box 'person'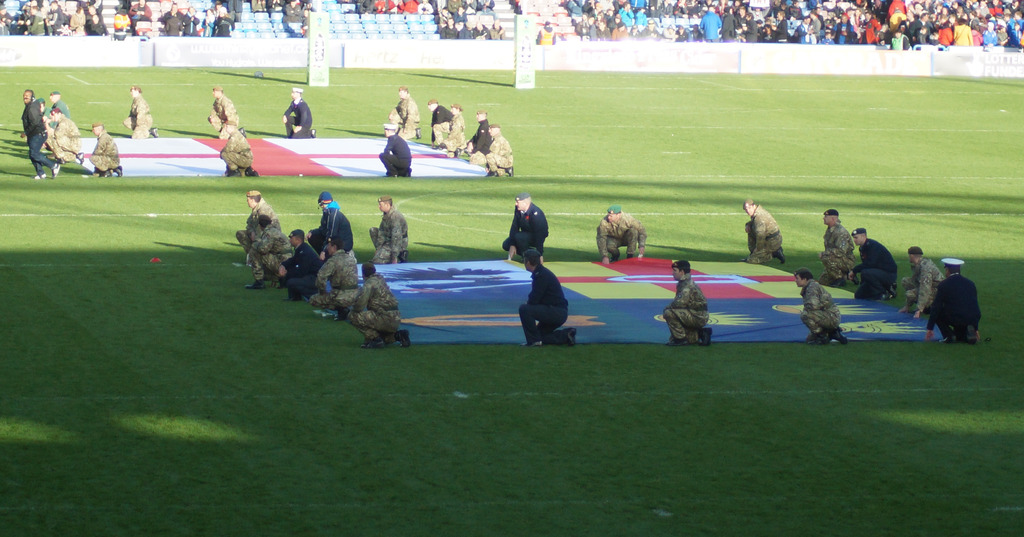
(246,217,283,294)
